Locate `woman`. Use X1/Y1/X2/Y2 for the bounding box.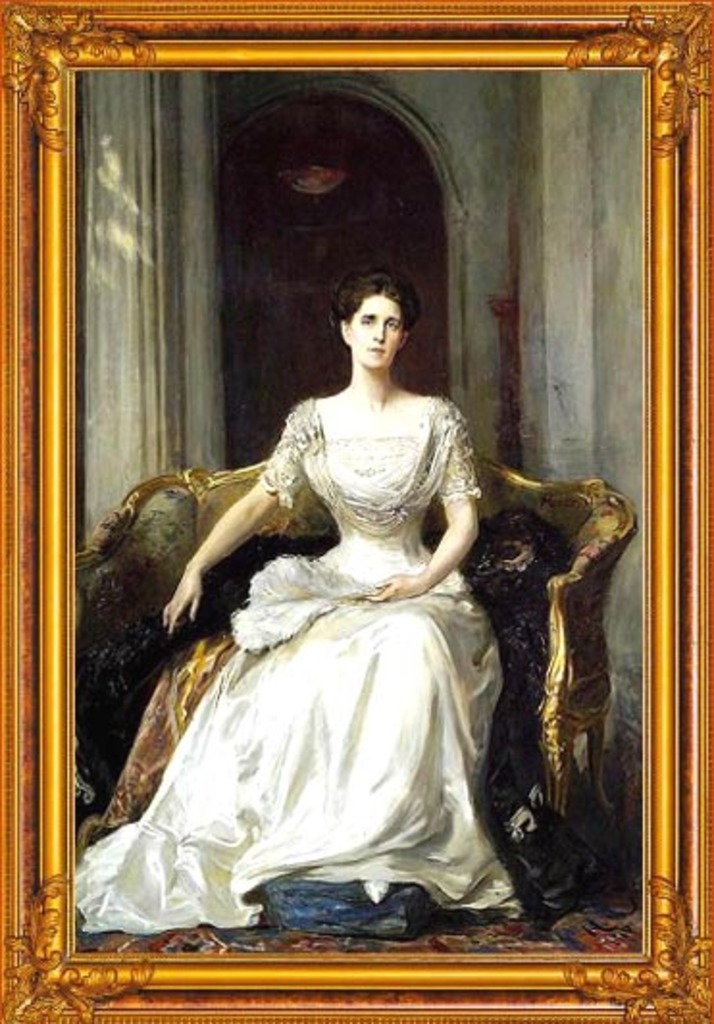
137/275/533/916.
